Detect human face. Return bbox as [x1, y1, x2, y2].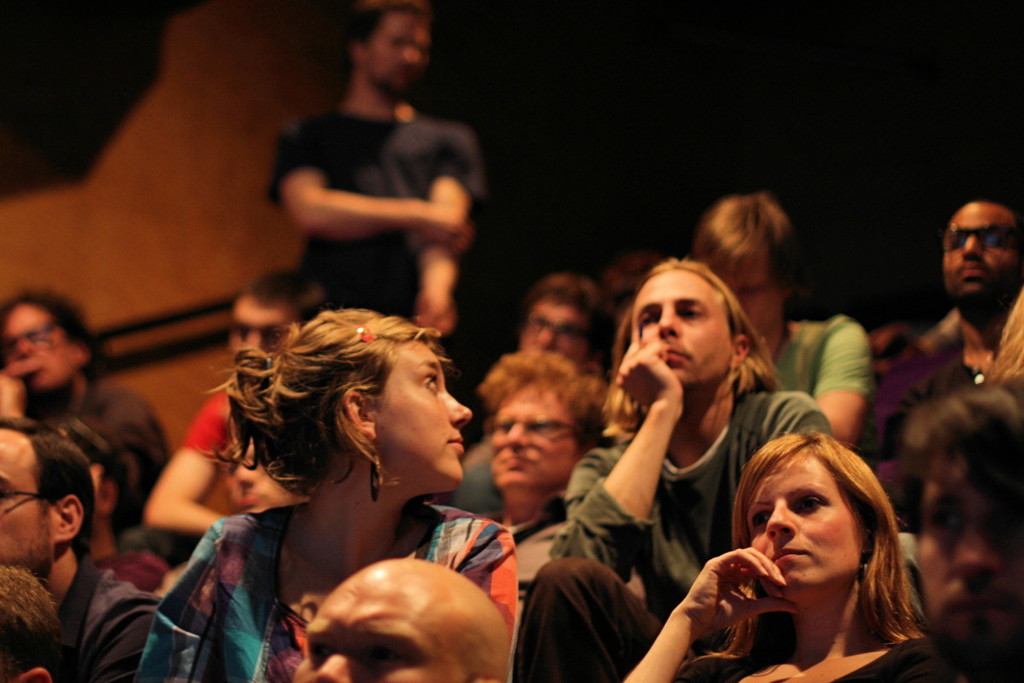
[0, 441, 52, 575].
